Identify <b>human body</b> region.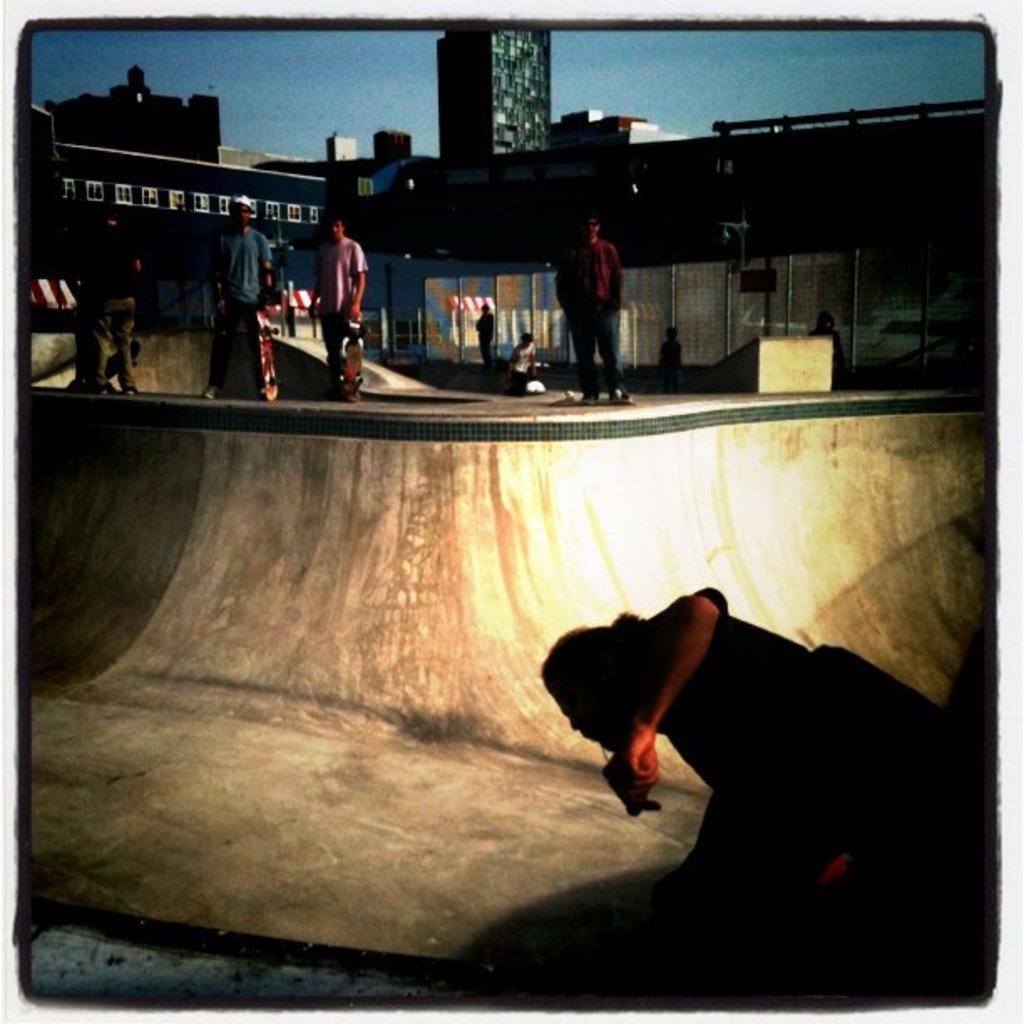
Region: crop(474, 303, 492, 368).
